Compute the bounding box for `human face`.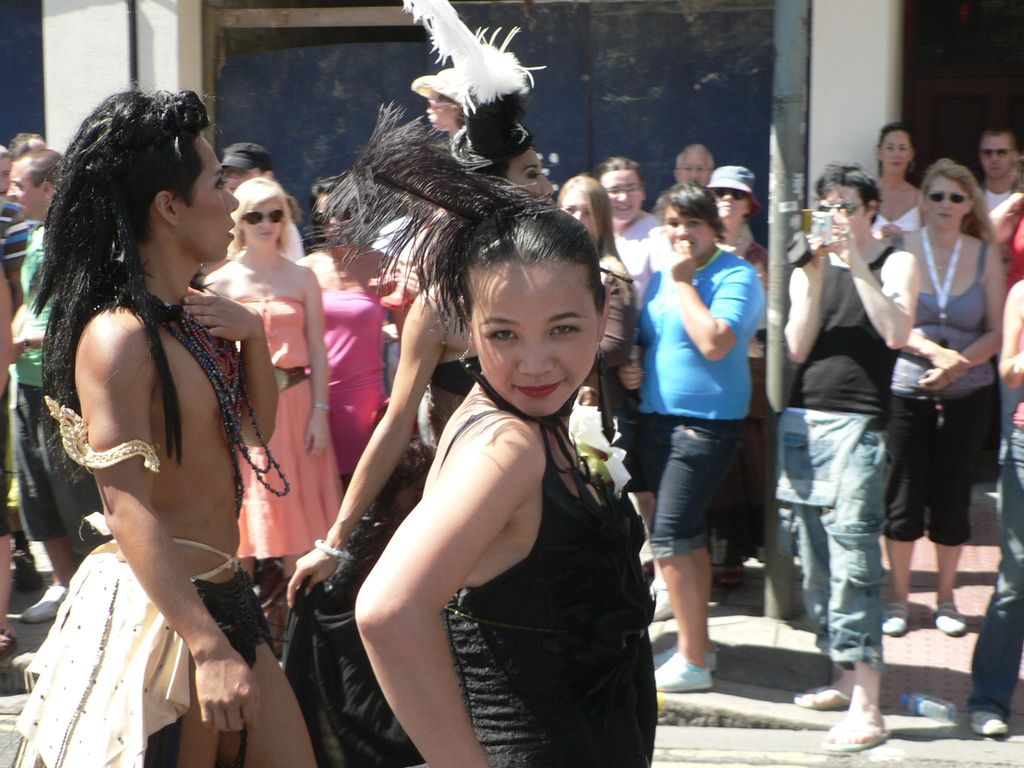
region(242, 197, 282, 250).
